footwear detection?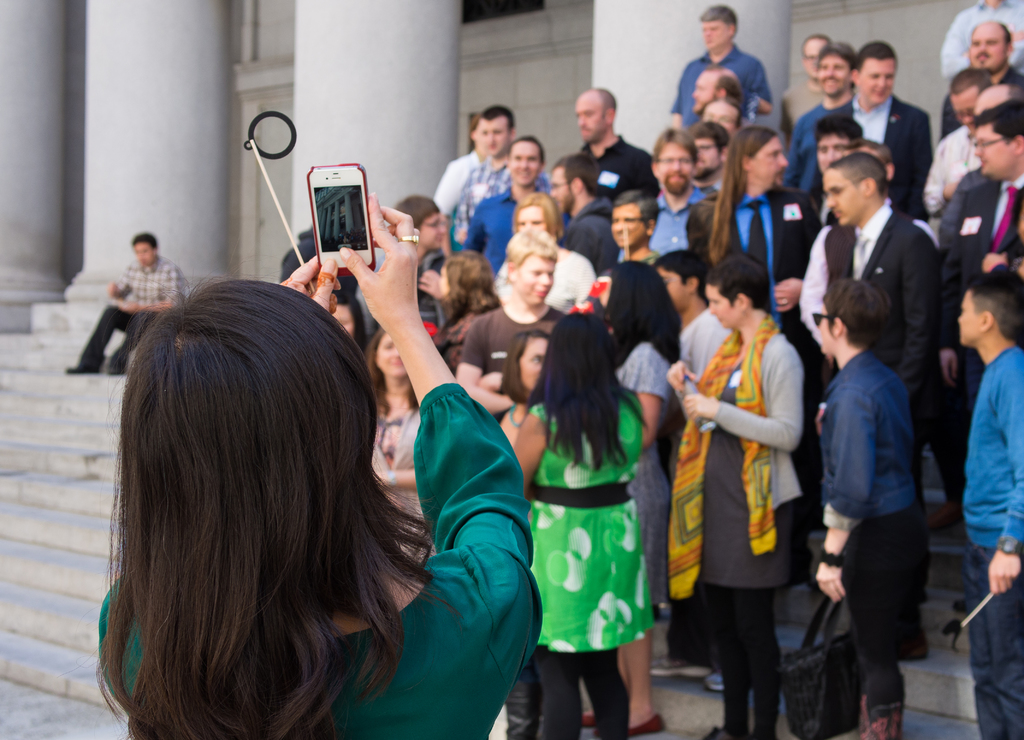
<region>701, 669, 725, 692</region>
